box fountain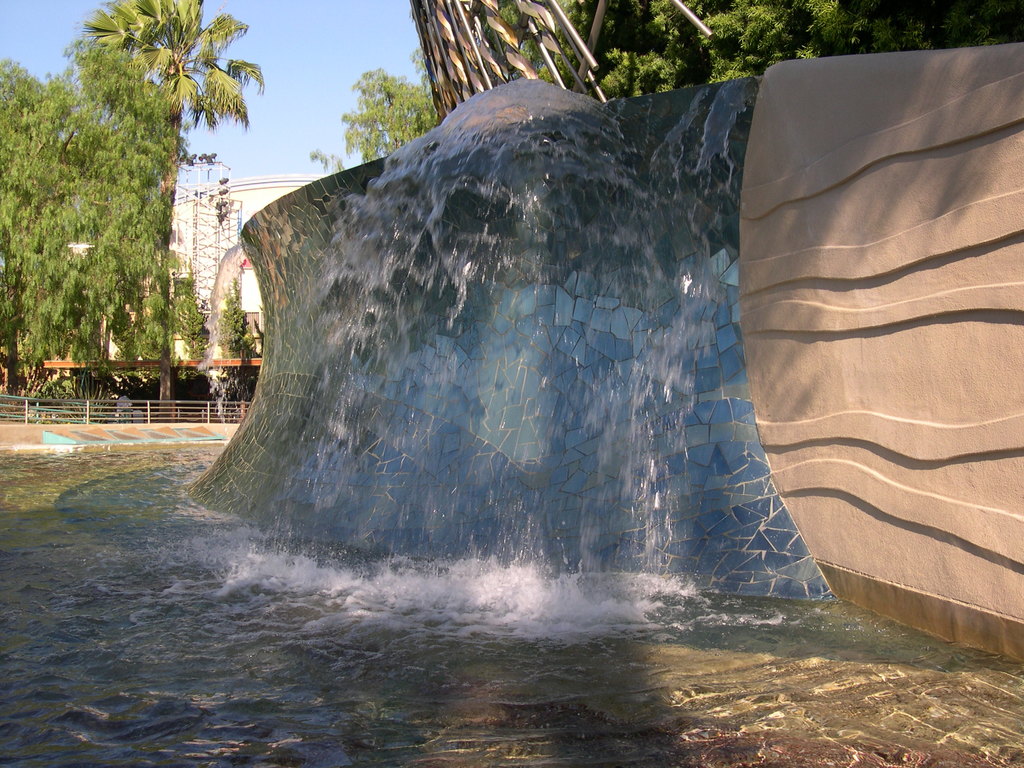
213/52/710/668
